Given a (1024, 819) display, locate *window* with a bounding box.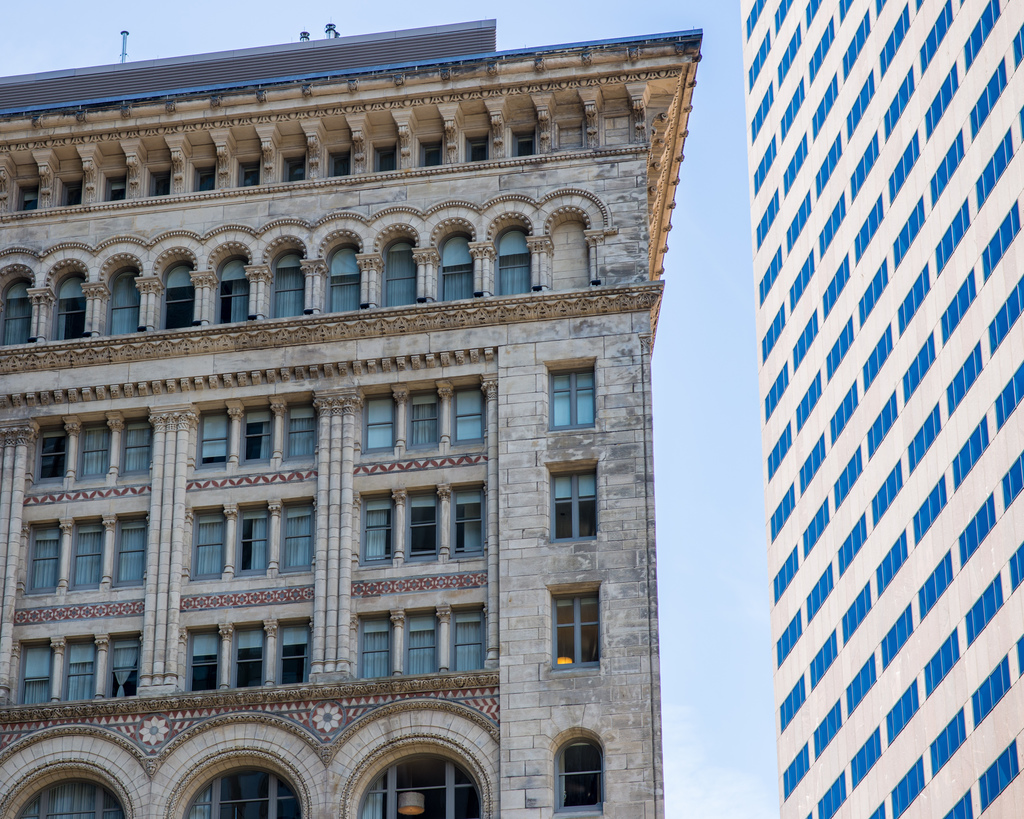
Located: locate(357, 402, 392, 453).
